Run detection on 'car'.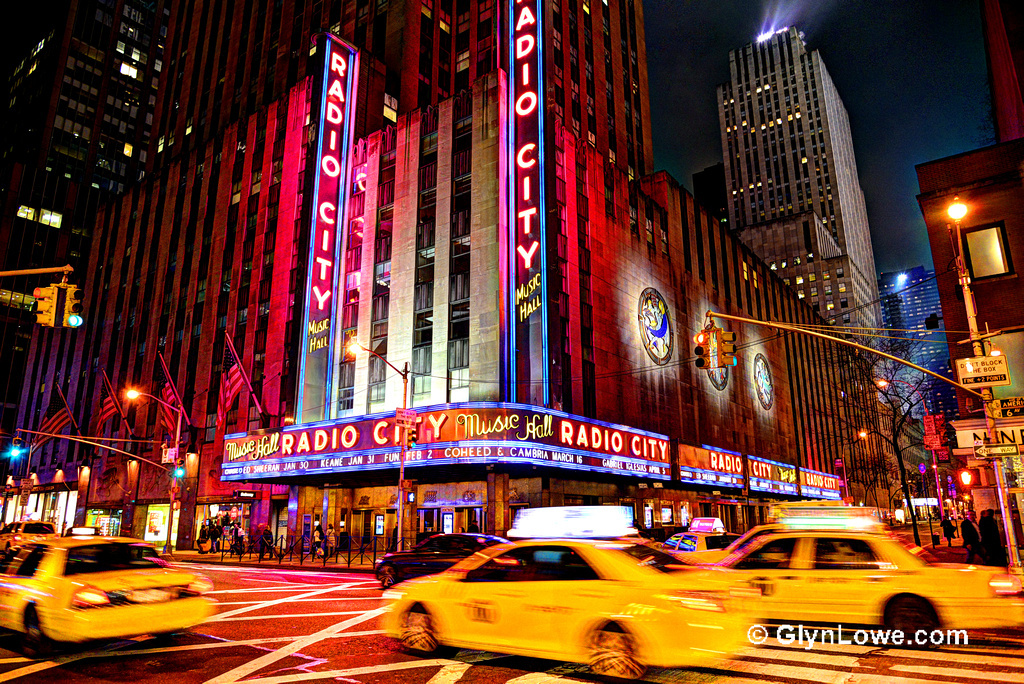
Result: [left=0, top=533, right=214, bottom=657].
